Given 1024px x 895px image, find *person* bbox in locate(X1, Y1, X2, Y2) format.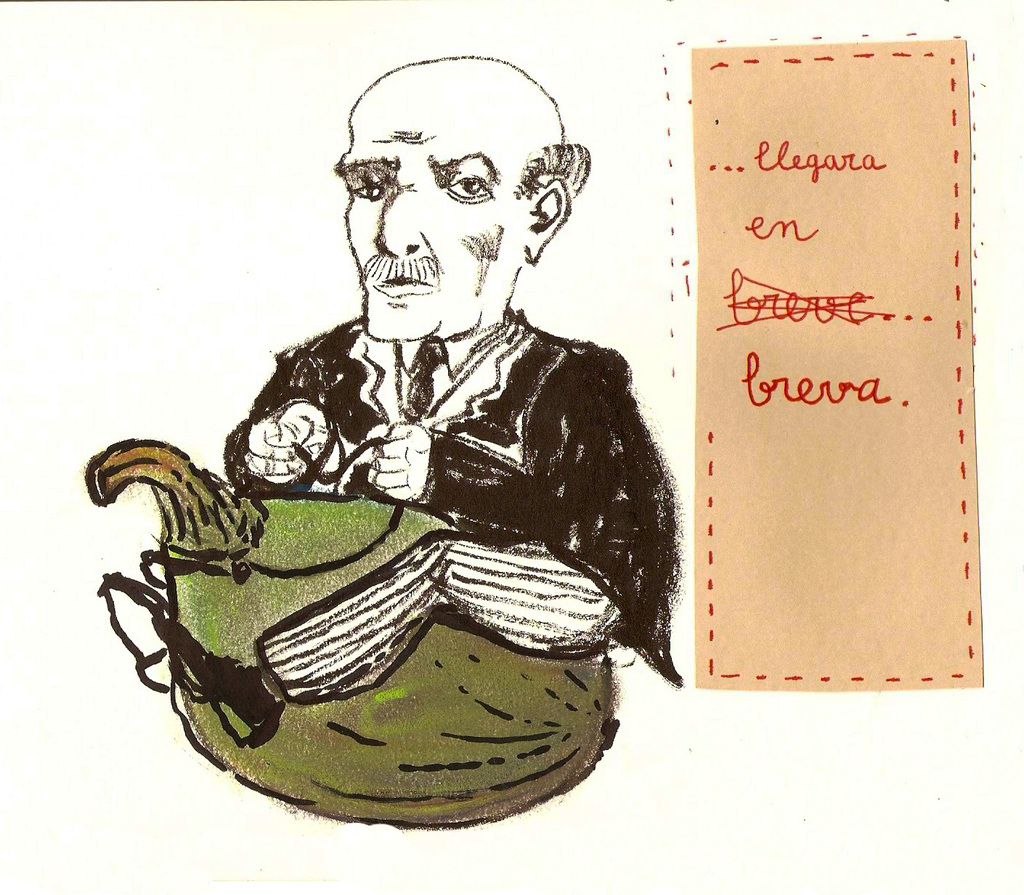
locate(176, 49, 638, 728).
